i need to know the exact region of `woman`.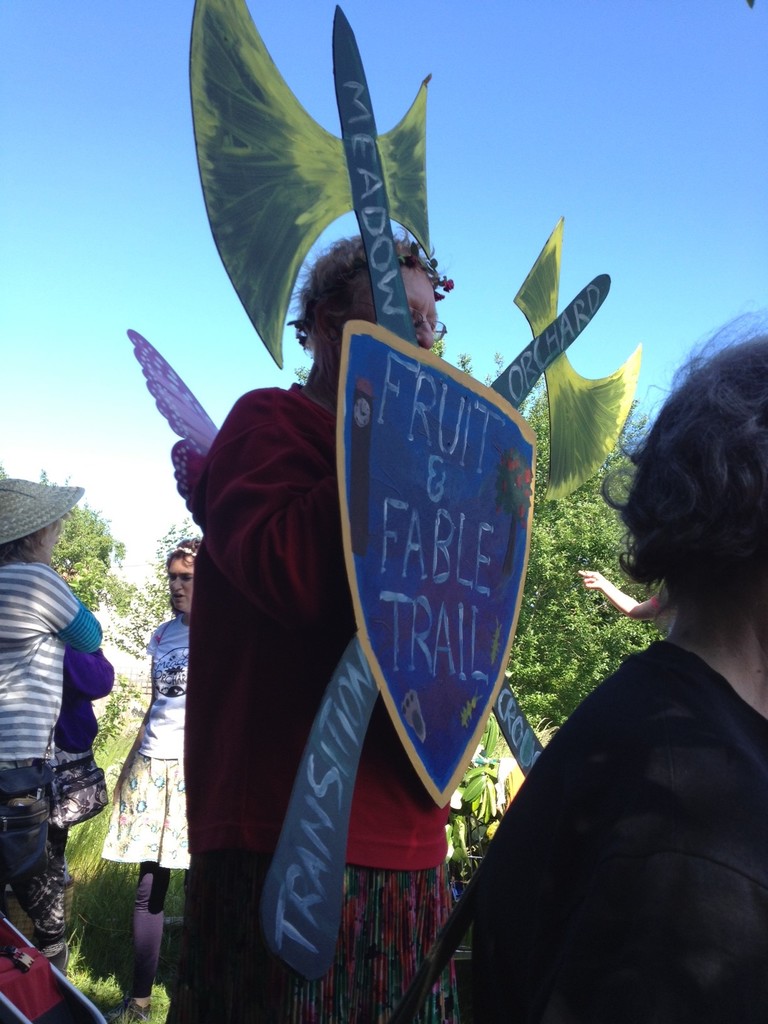
Region: [466, 356, 755, 1023].
